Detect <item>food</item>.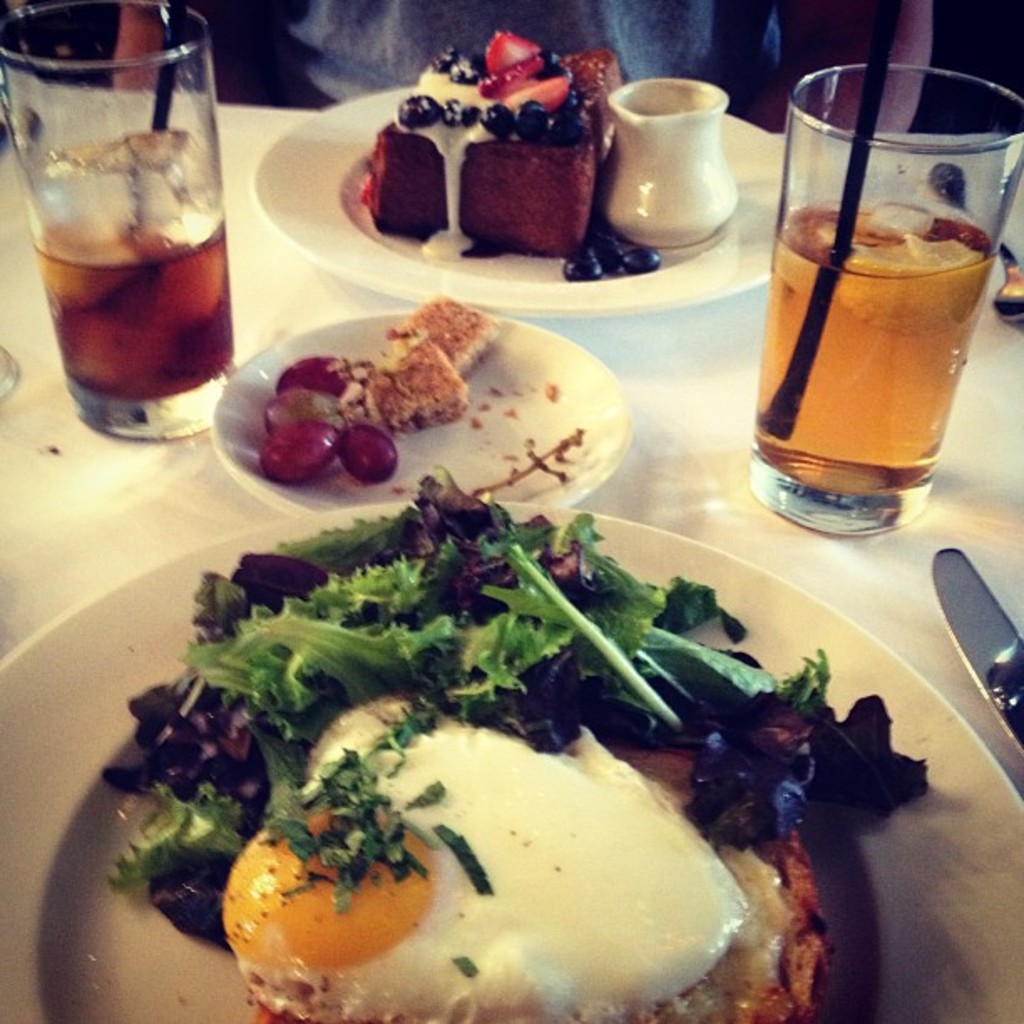
Detected at <bbox>351, 32, 621, 259</bbox>.
